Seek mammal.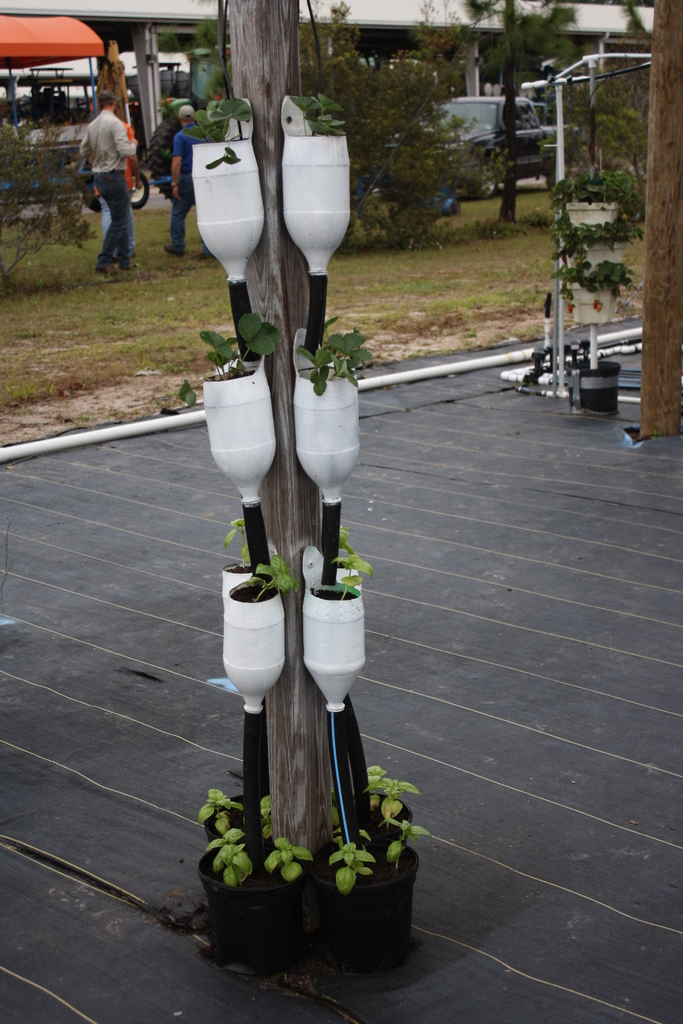
{"left": 163, "top": 106, "right": 213, "bottom": 263}.
